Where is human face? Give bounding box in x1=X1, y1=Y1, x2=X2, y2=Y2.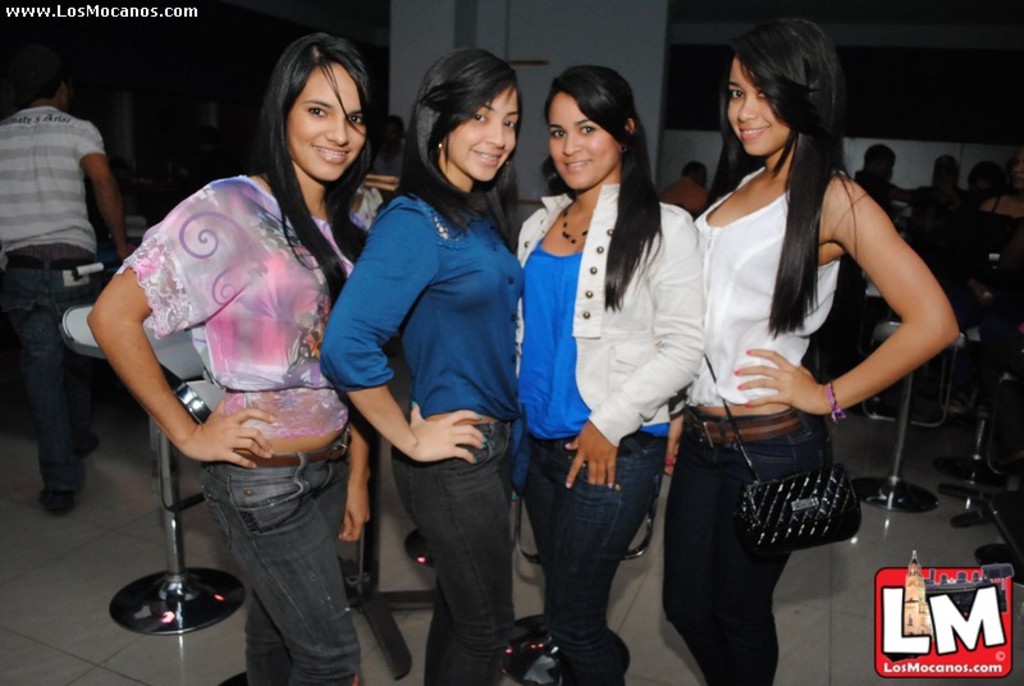
x1=380, y1=118, x2=406, y2=145.
